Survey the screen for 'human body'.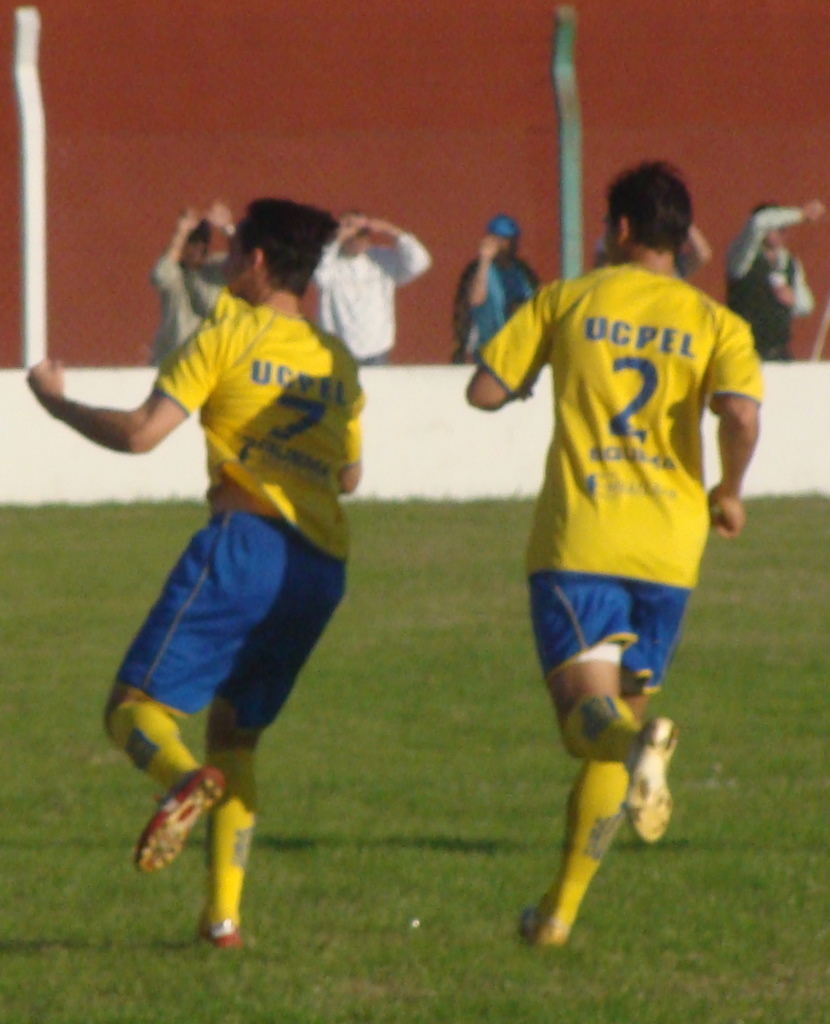
Survey found: [468,208,766,889].
